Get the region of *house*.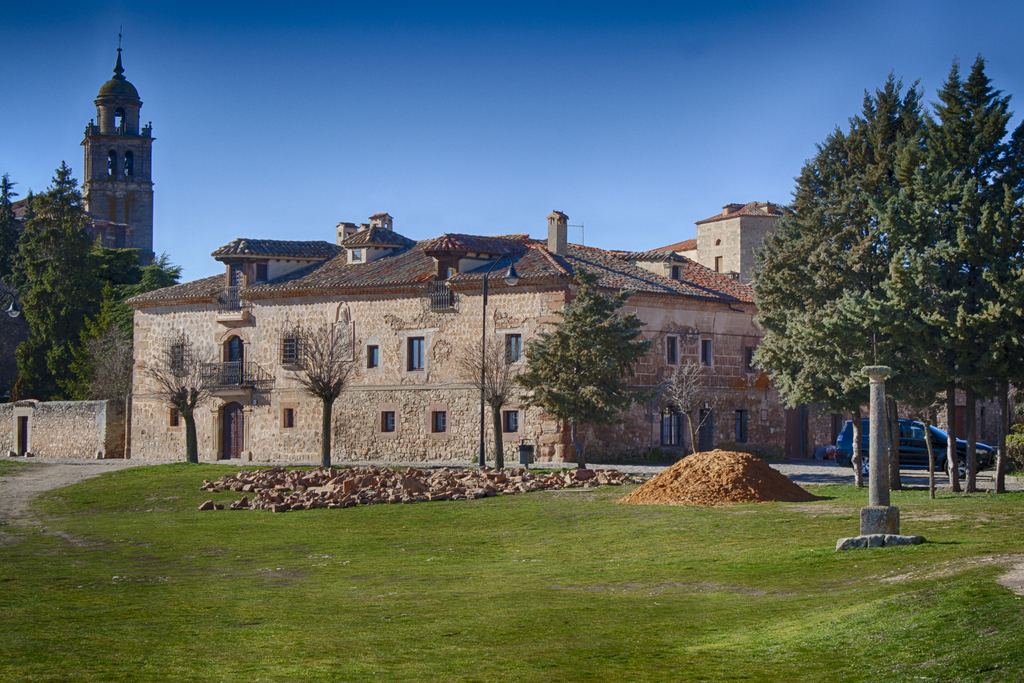
<box>124,201,812,467</box>.
